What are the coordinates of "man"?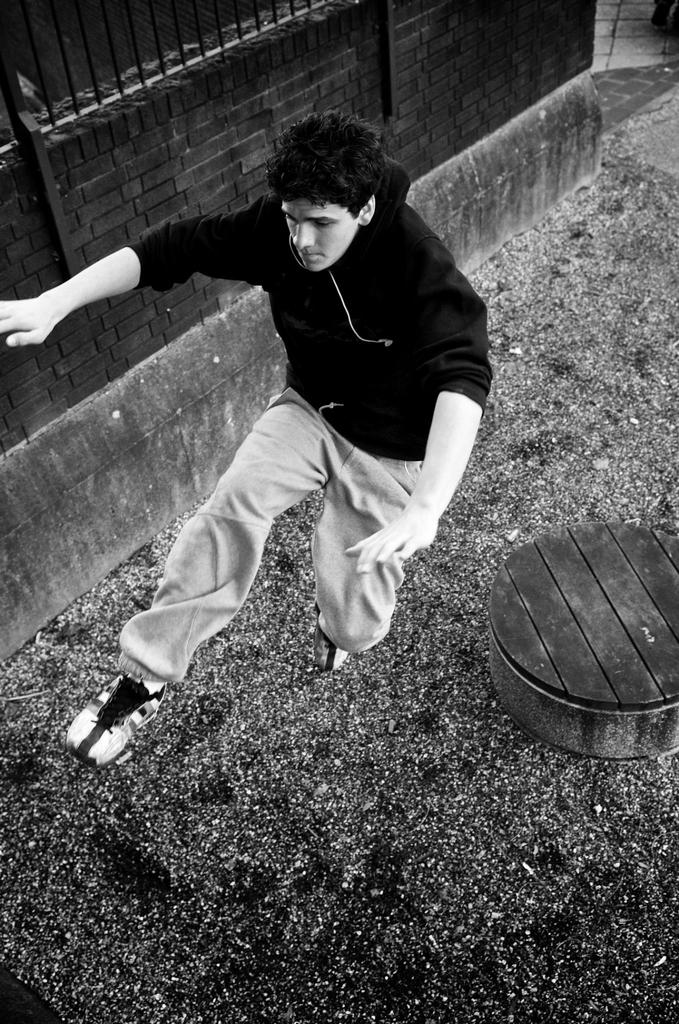
Rect(0, 112, 493, 769).
